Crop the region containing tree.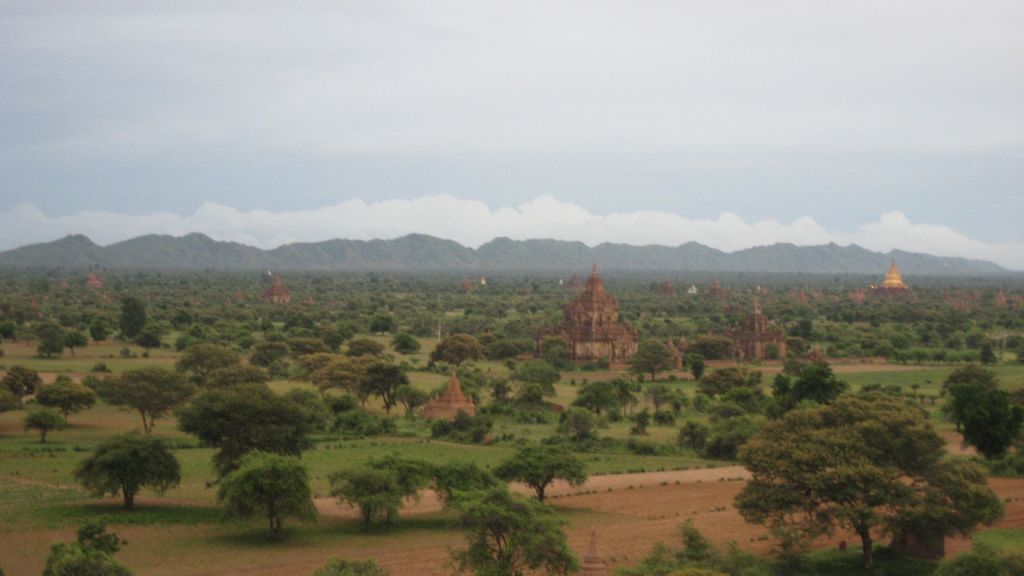
Crop region: (x1=631, y1=337, x2=682, y2=387).
